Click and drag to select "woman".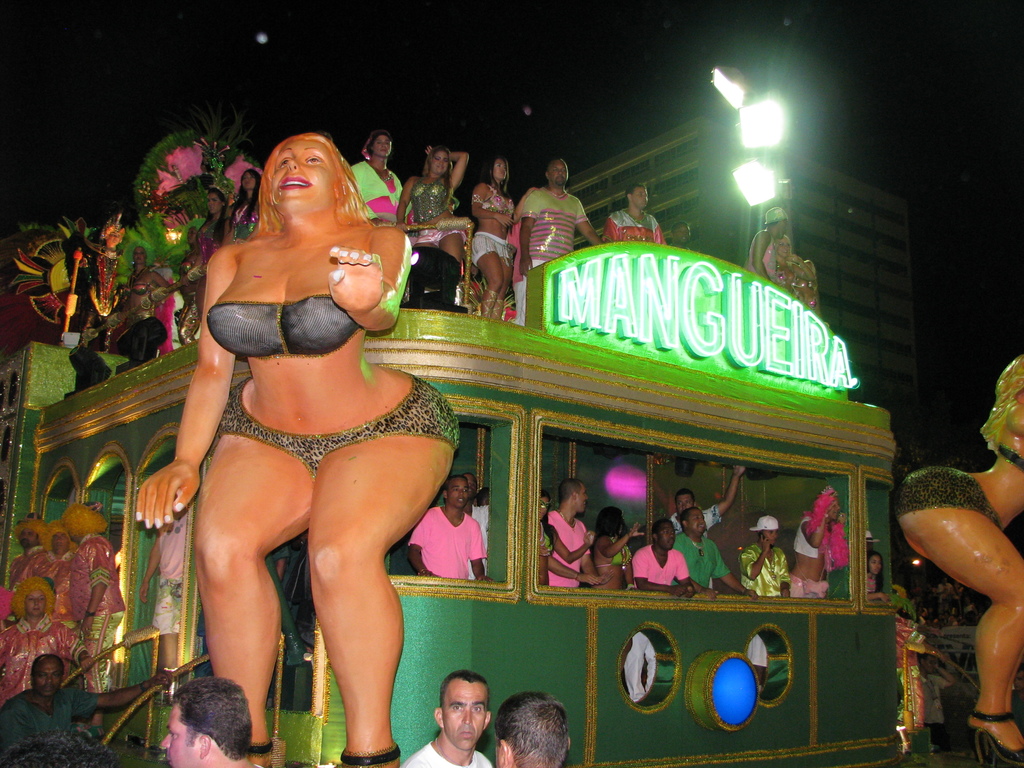
Selection: bbox(192, 182, 239, 337).
